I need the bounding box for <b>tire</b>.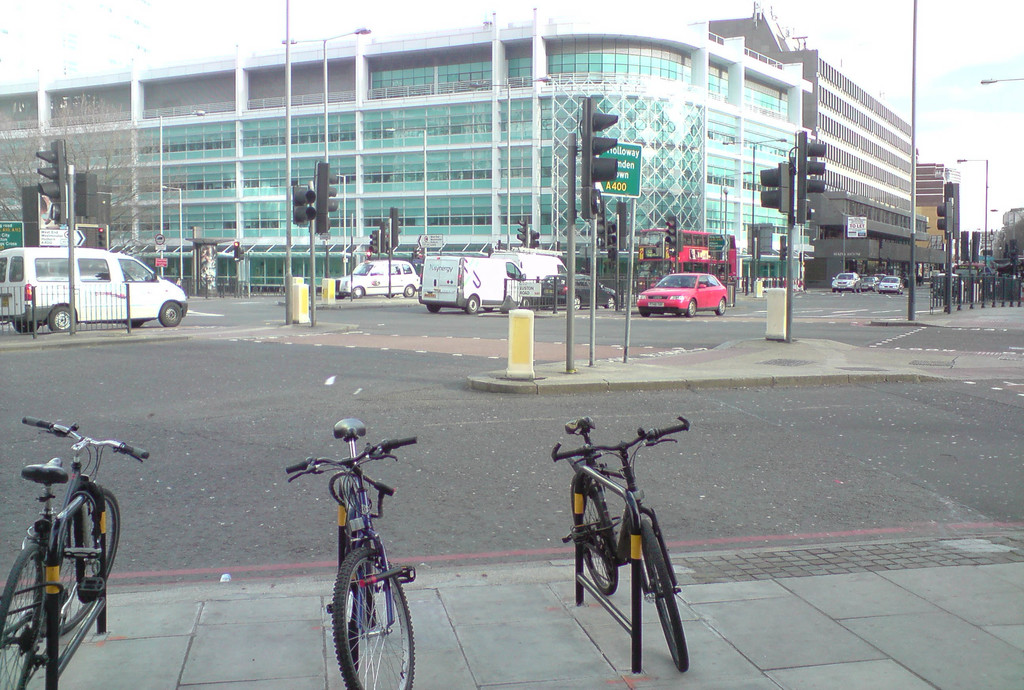
Here it is: [44, 490, 120, 634].
